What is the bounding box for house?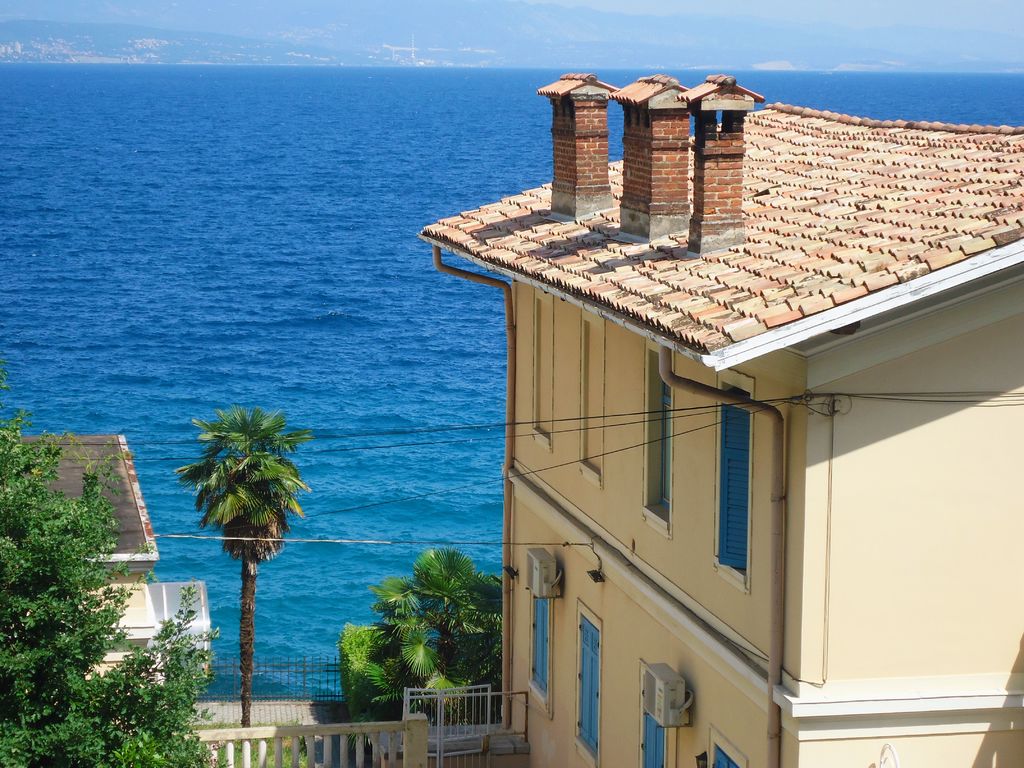
0, 435, 166, 719.
